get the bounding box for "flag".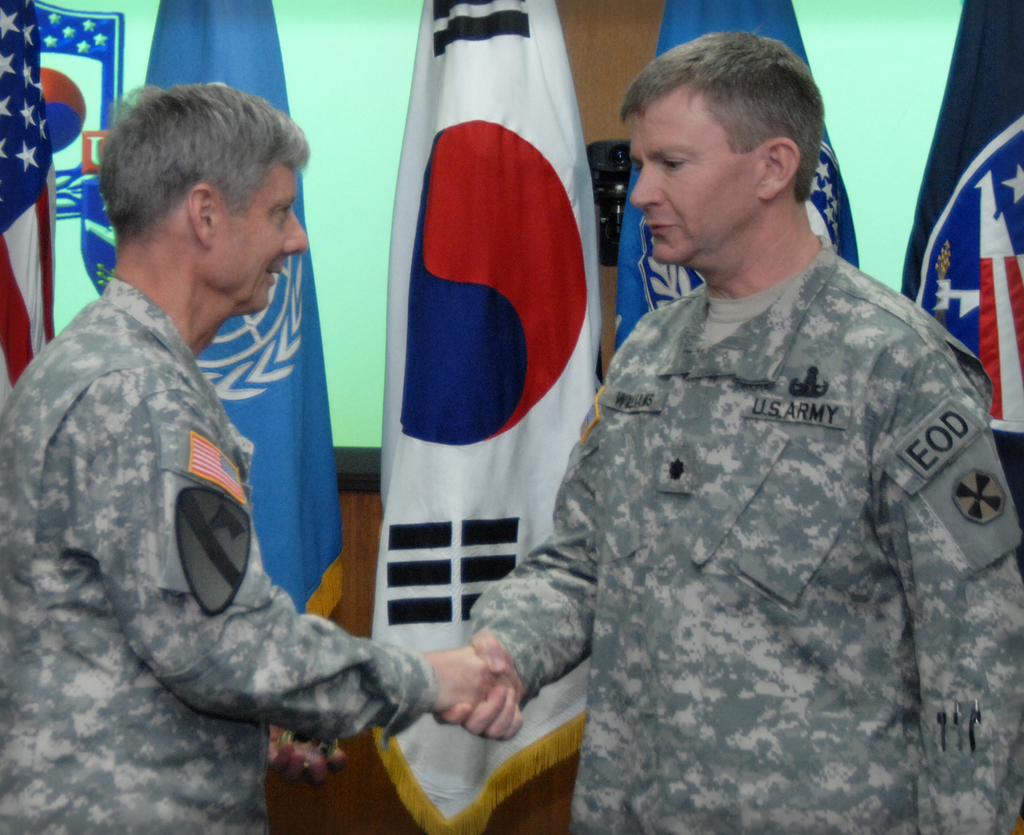
<box>620,0,863,350</box>.
